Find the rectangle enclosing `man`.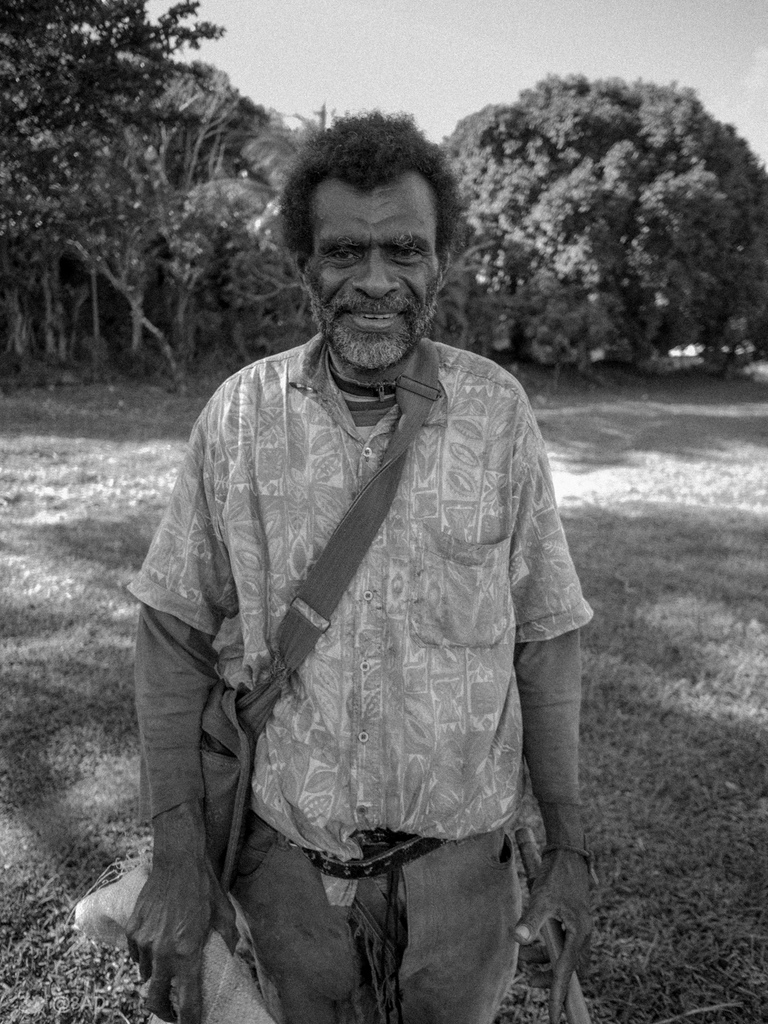
box=[122, 132, 600, 1021].
